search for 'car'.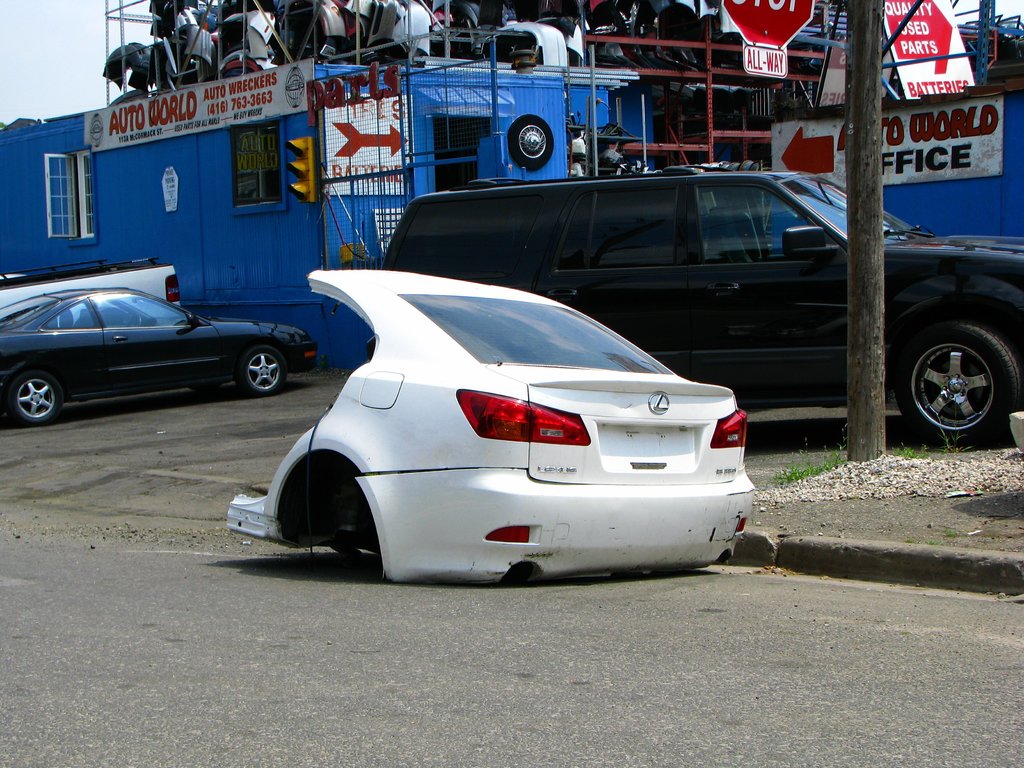
Found at region(0, 254, 181, 321).
